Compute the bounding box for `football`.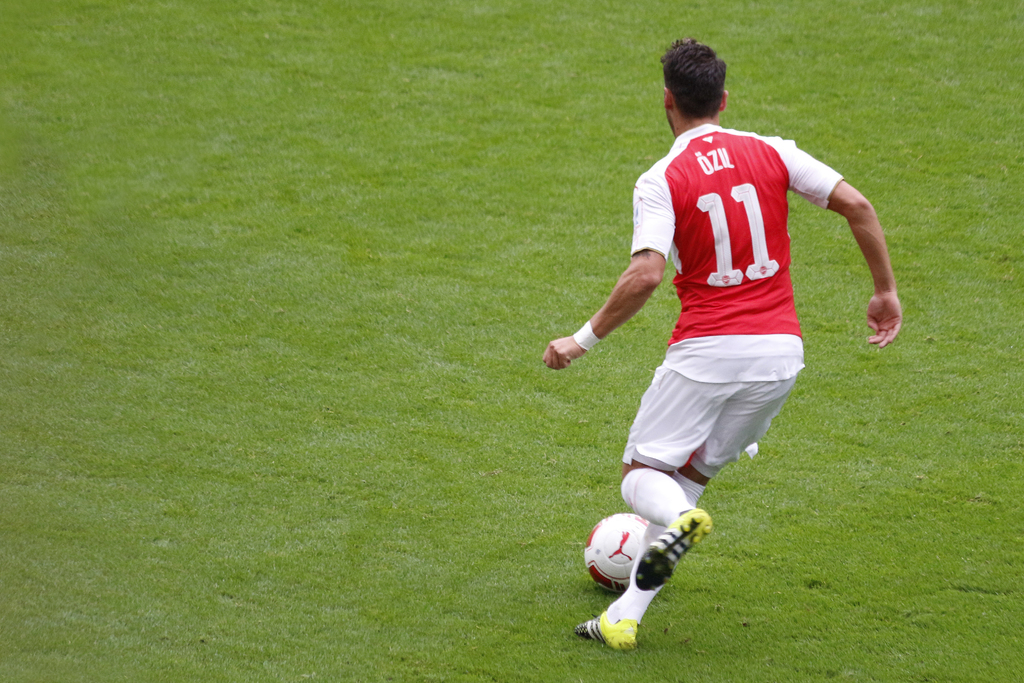
(577,514,646,597).
